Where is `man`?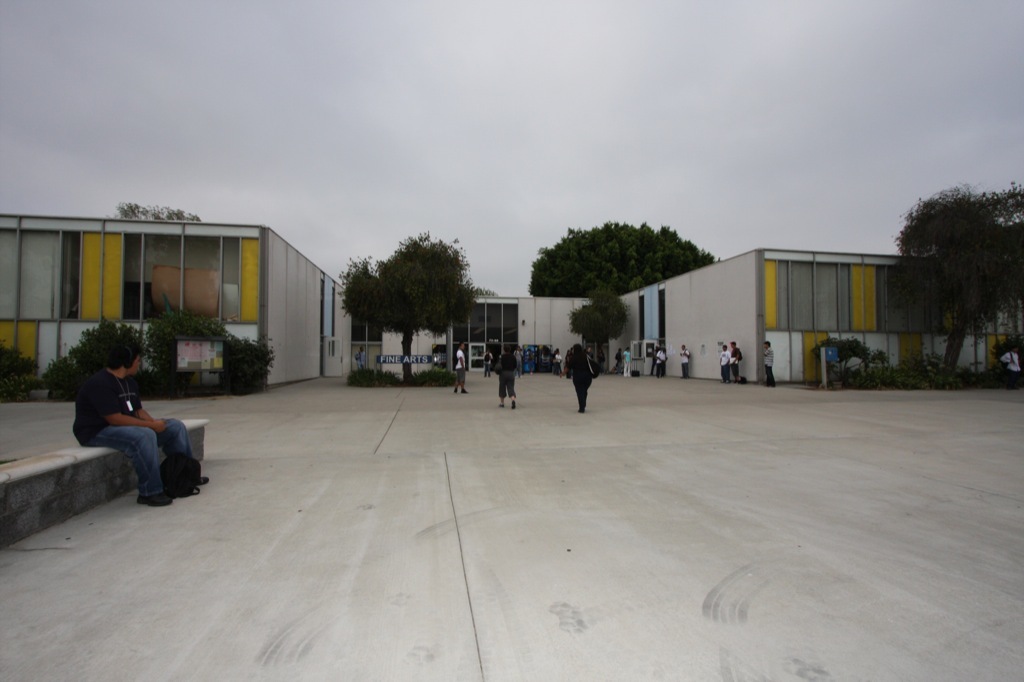
453/341/469/394.
